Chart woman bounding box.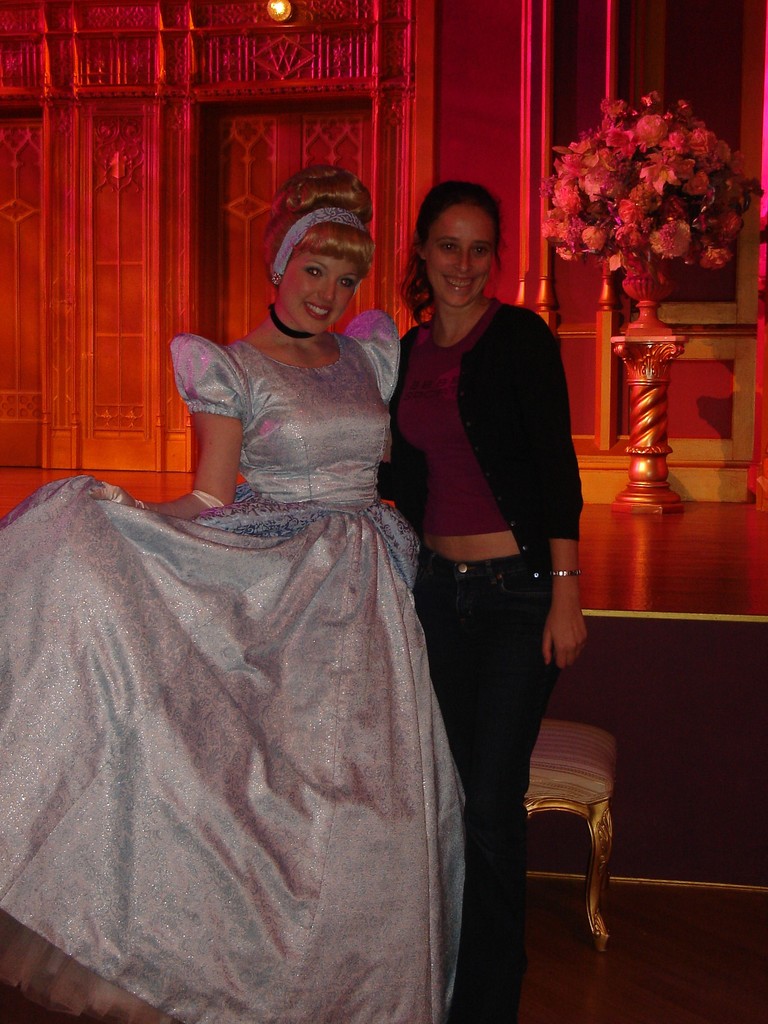
Charted: [72, 188, 500, 988].
